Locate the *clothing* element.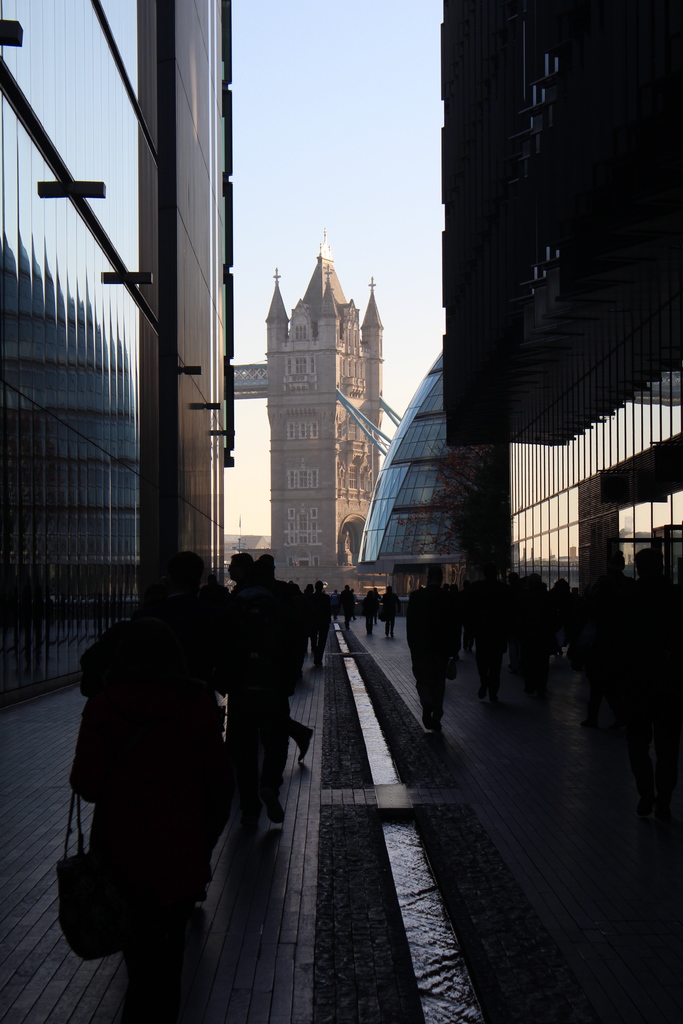
Element bbox: 400:584:462:739.
